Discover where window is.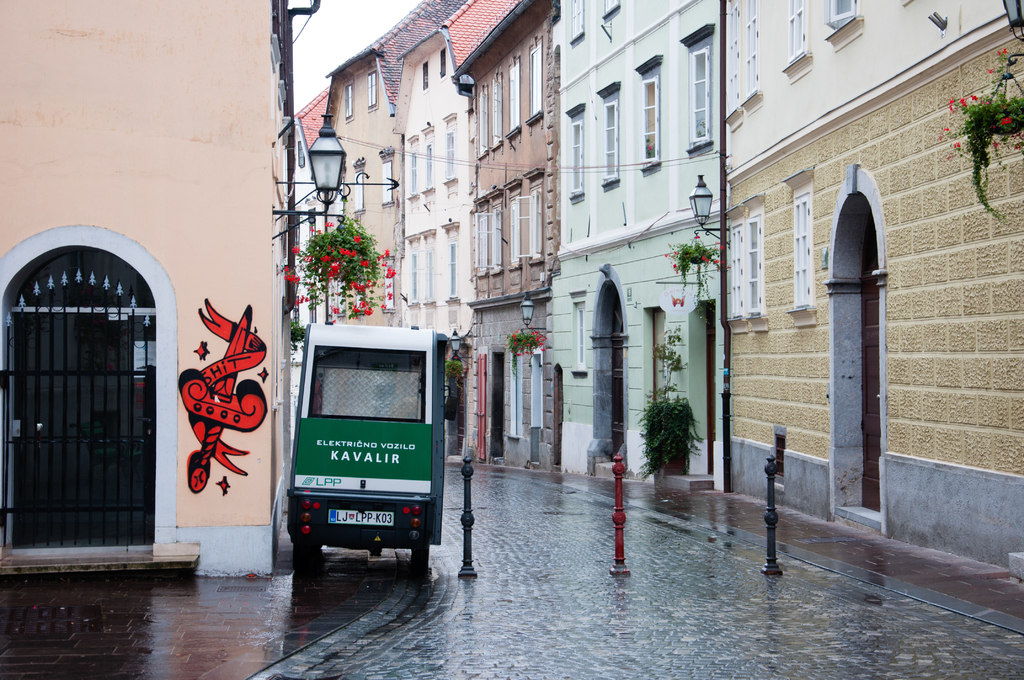
Discovered at [left=435, top=40, right=452, bottom=84].
